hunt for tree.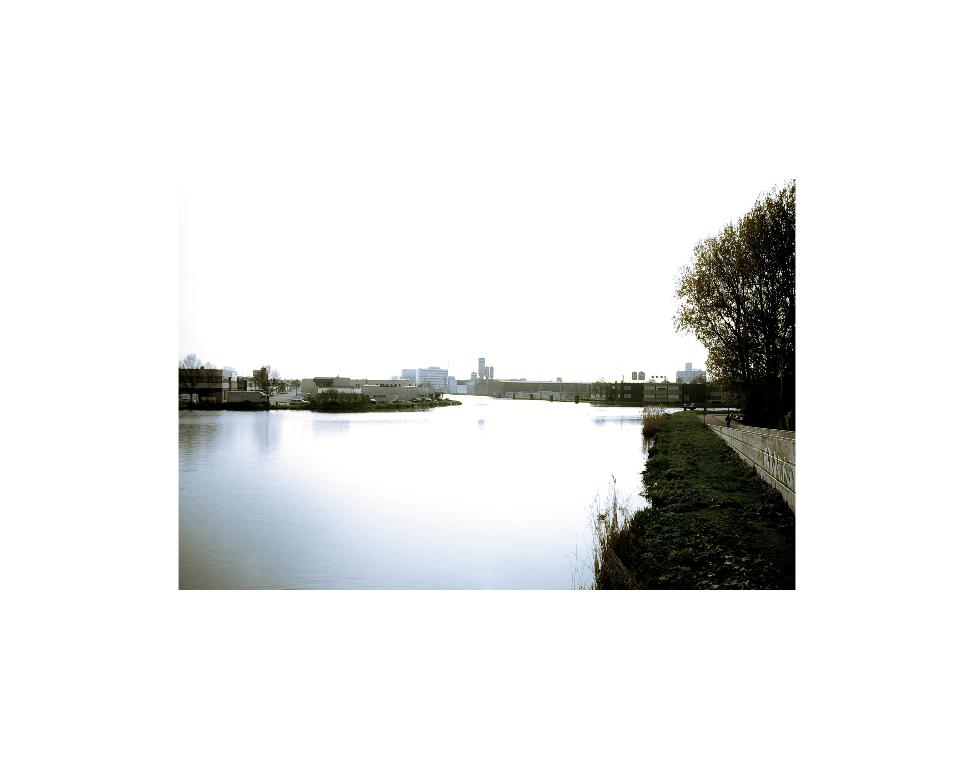
Hunted down at (x1=245, y1=363, x2=285, y2=401).
